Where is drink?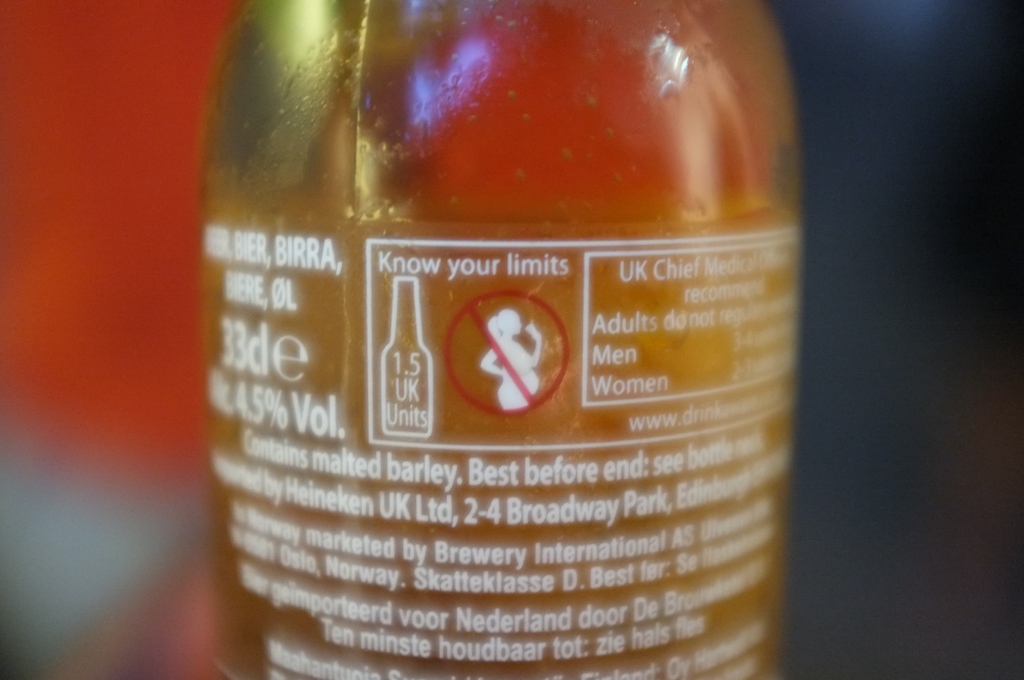
box=[204, 20, 823, 664].
